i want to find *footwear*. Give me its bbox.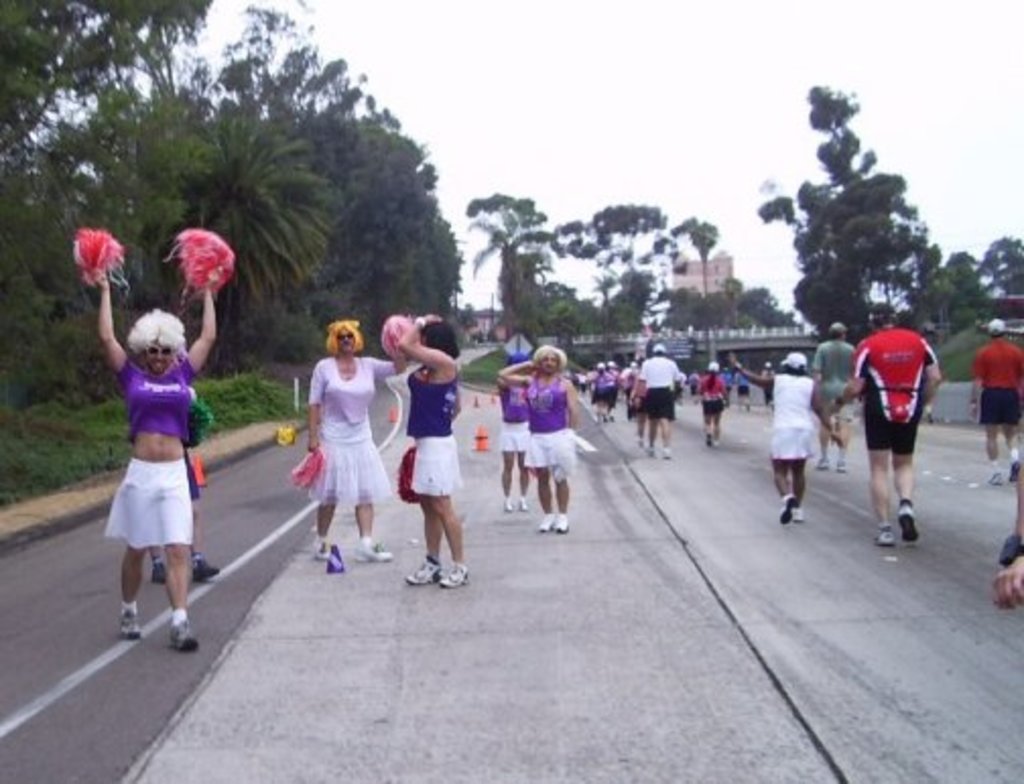
(left=538, top=510, right=569, bottom=532).
